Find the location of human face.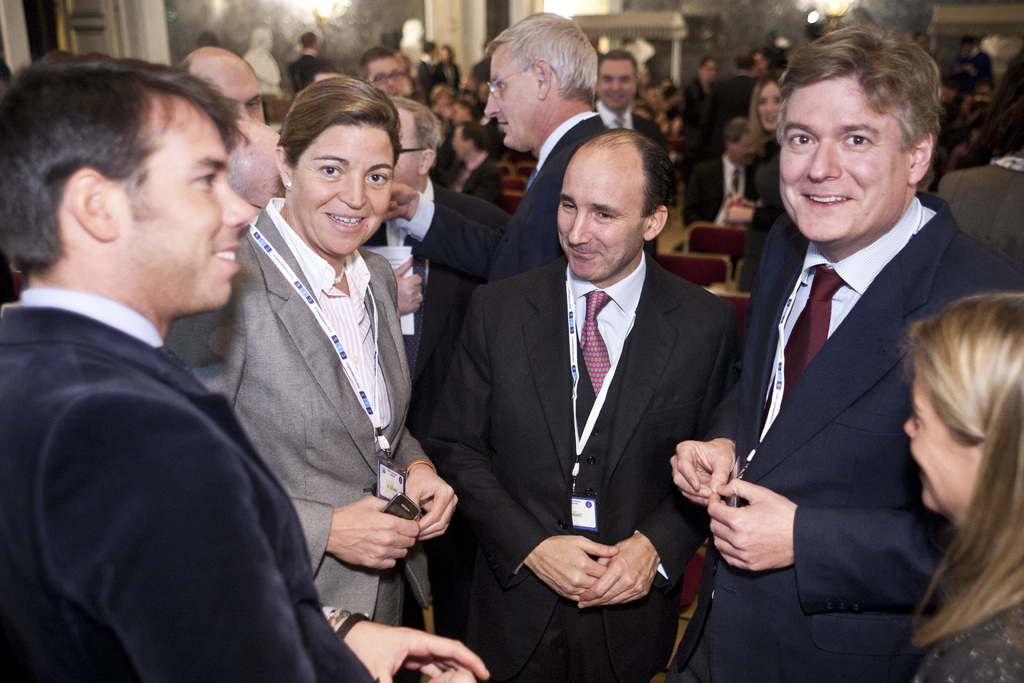
Location: 594, 59, 639, 108.
